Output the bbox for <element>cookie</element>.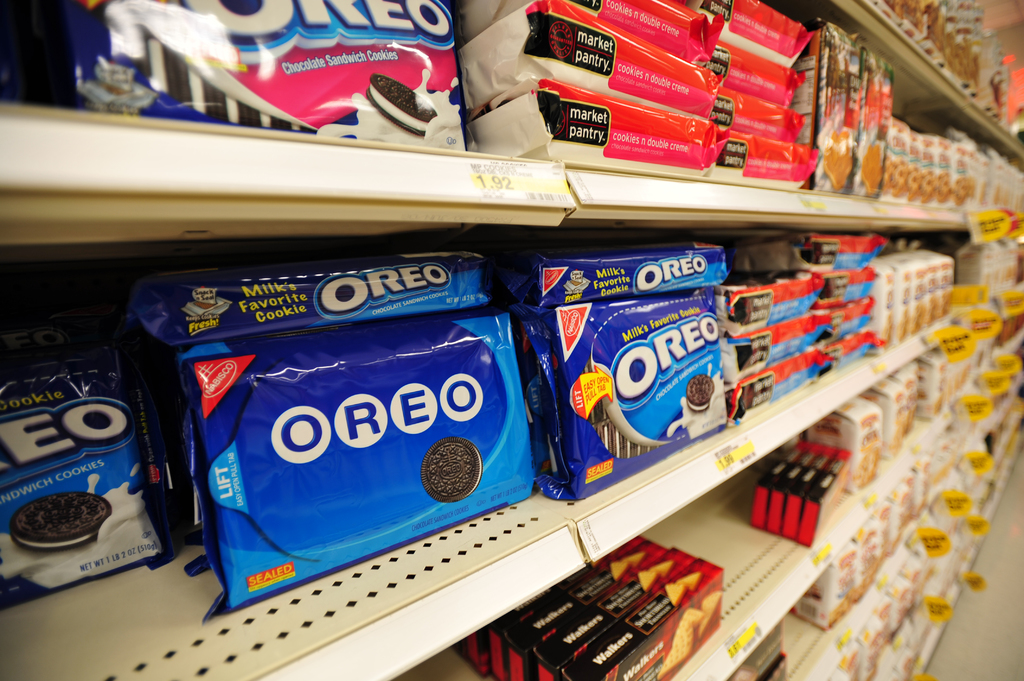
12, 490, 111, 554.
